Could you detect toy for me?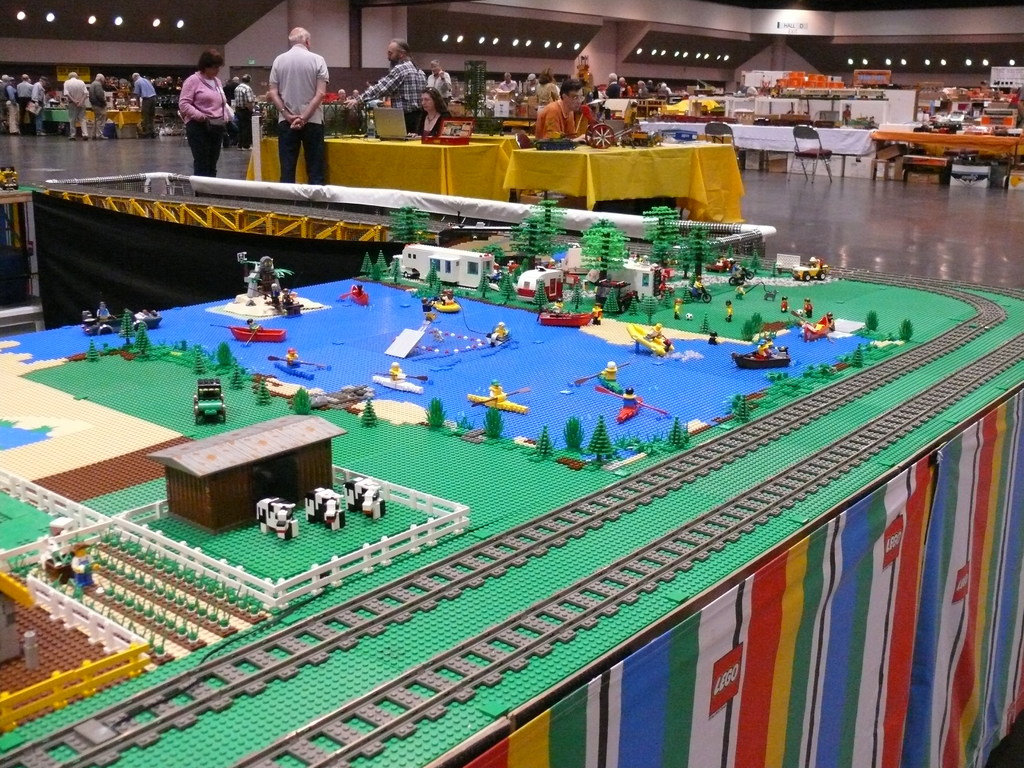
Detection result: <bbox>598, 388, 670, 424</bbox>.
